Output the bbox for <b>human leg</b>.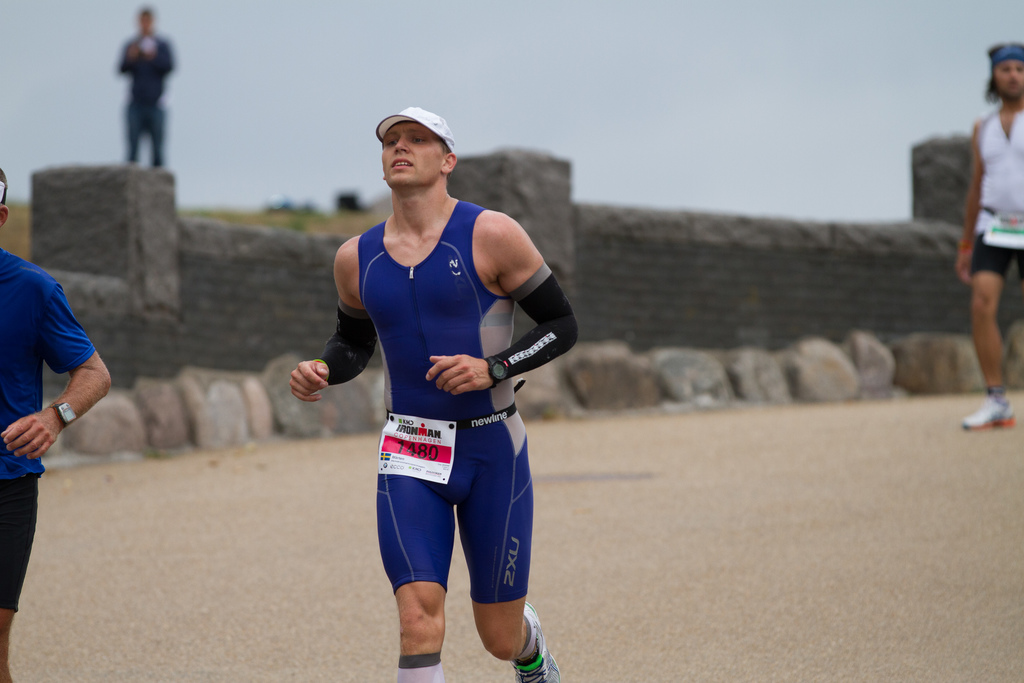
bbox=(375, 428, 455, 682).
